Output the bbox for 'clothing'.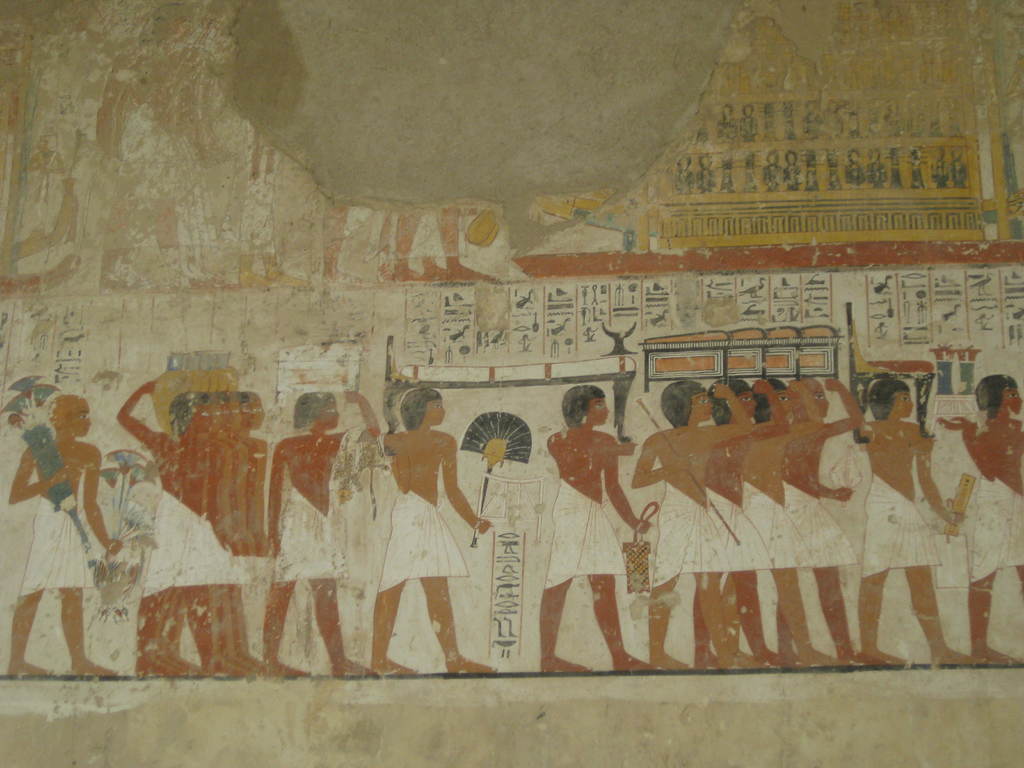
<box>542,481,621,586</box>.
